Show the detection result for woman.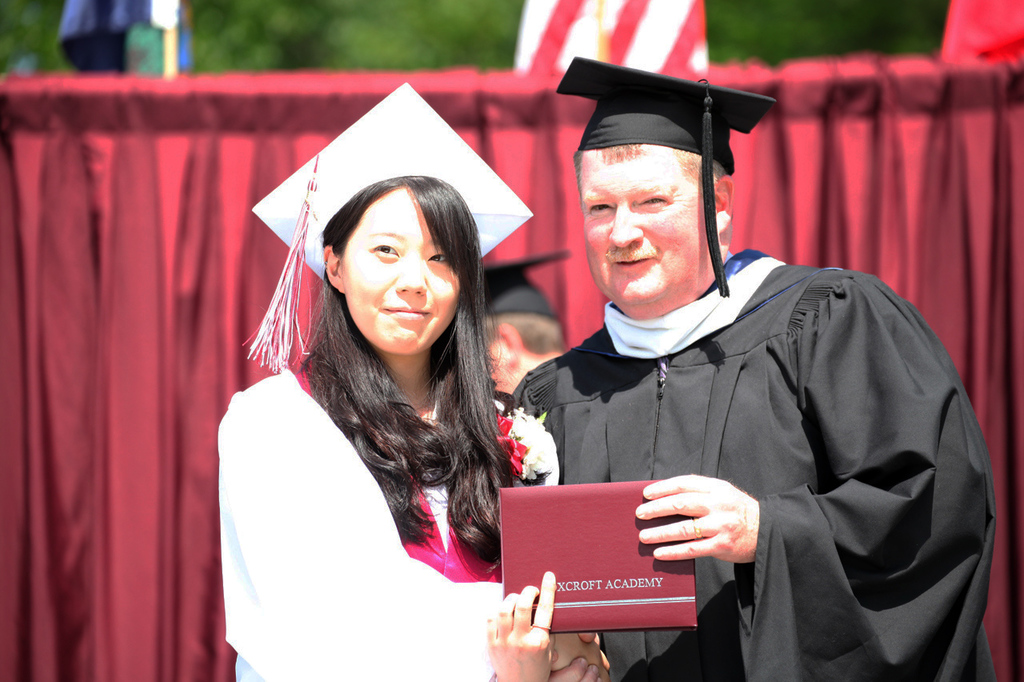
[left=226, top=125, right=541, bottom=681].
